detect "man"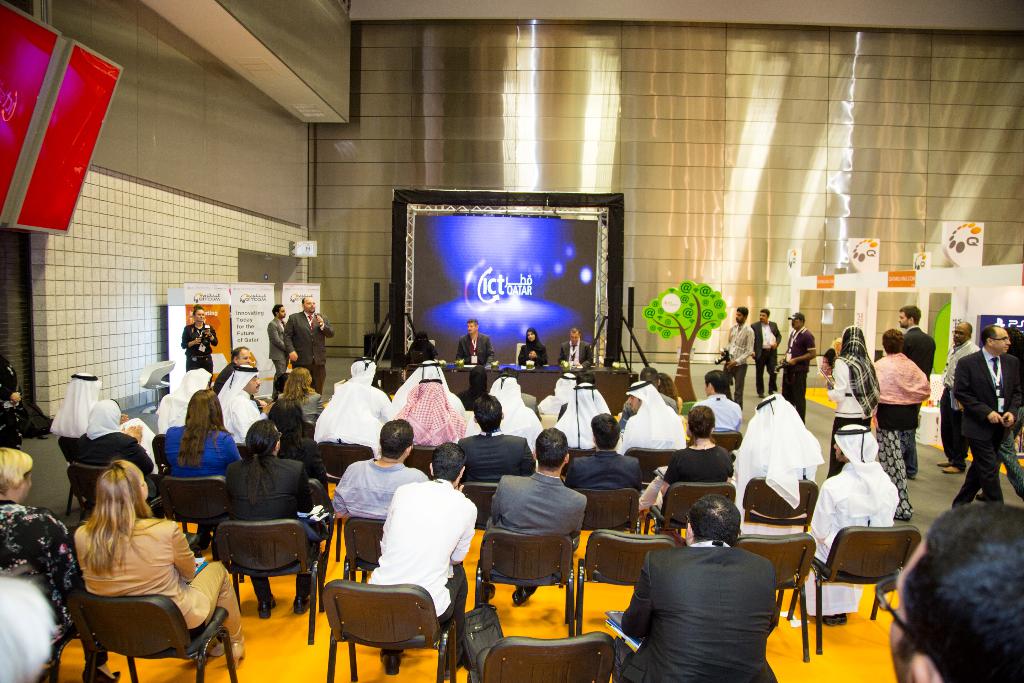
{"x1": 625, "y1": 504, "x2": 793, "y2": 675}
